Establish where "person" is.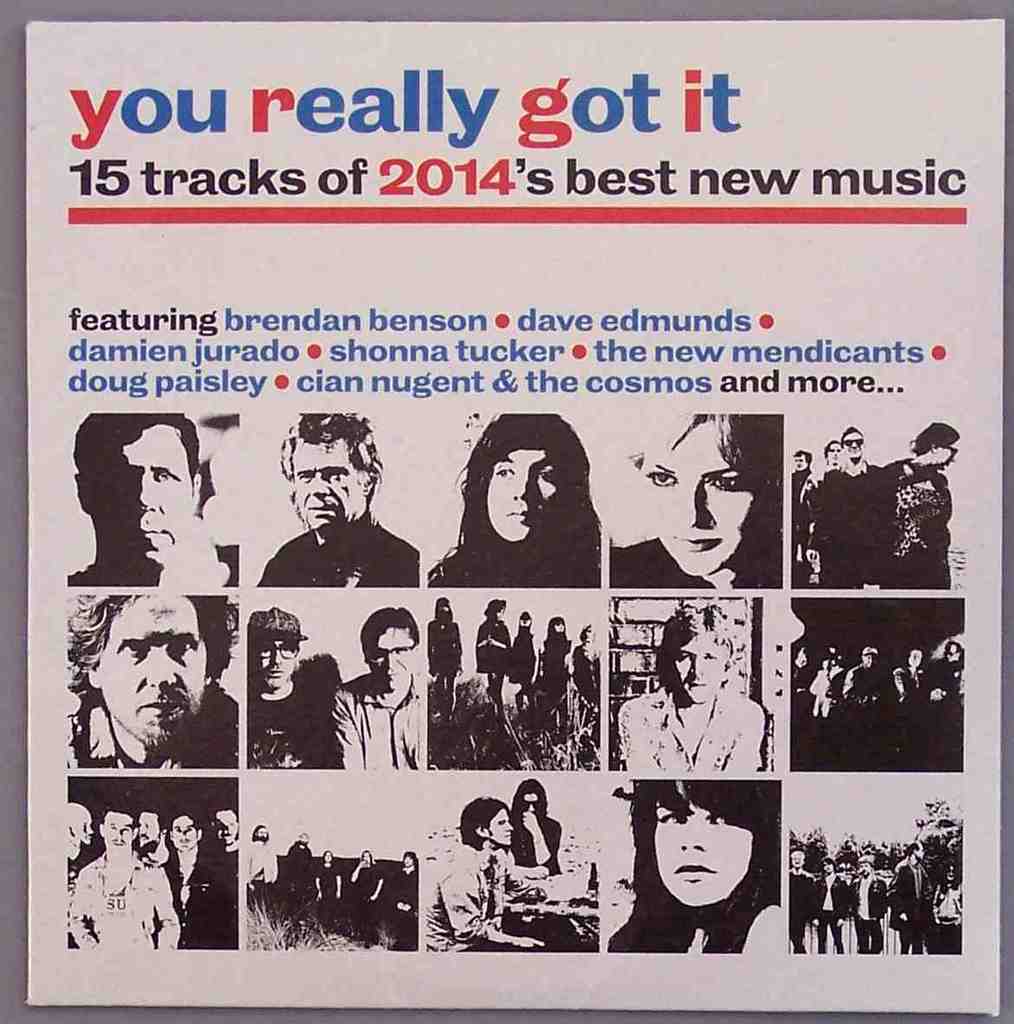
Established at {"x1": 842, "y1": 646, "x2": 888, "y2": 704}.
